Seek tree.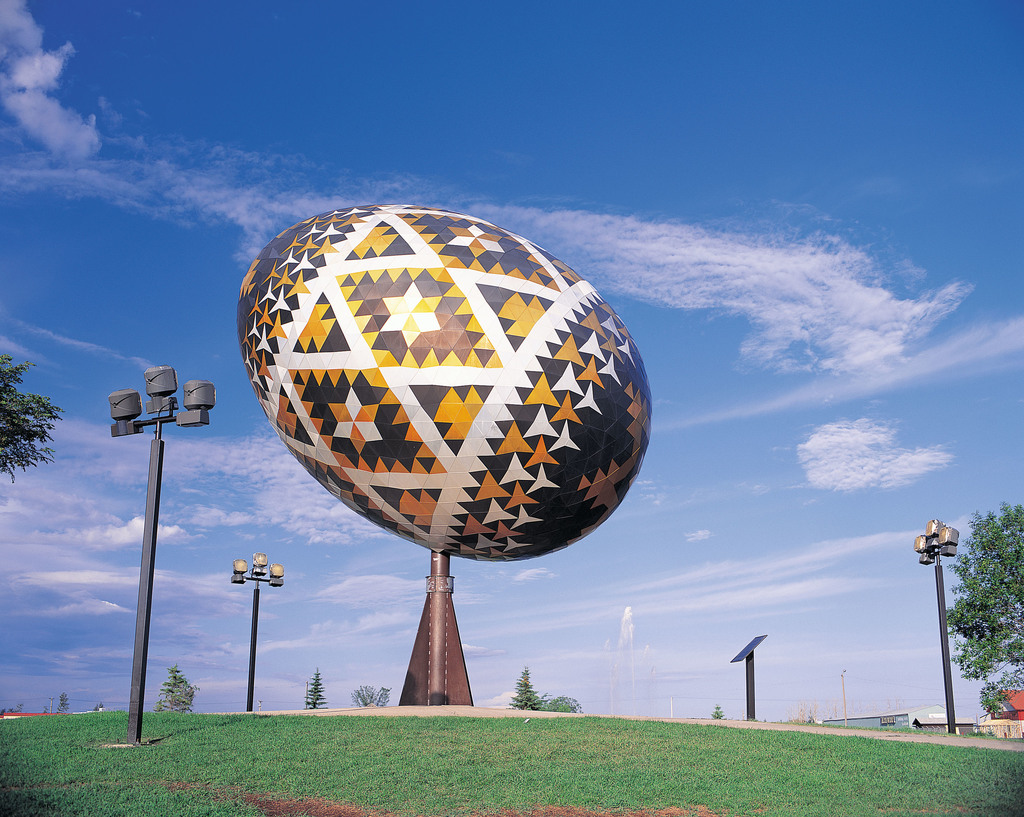
505/664/537/708.
